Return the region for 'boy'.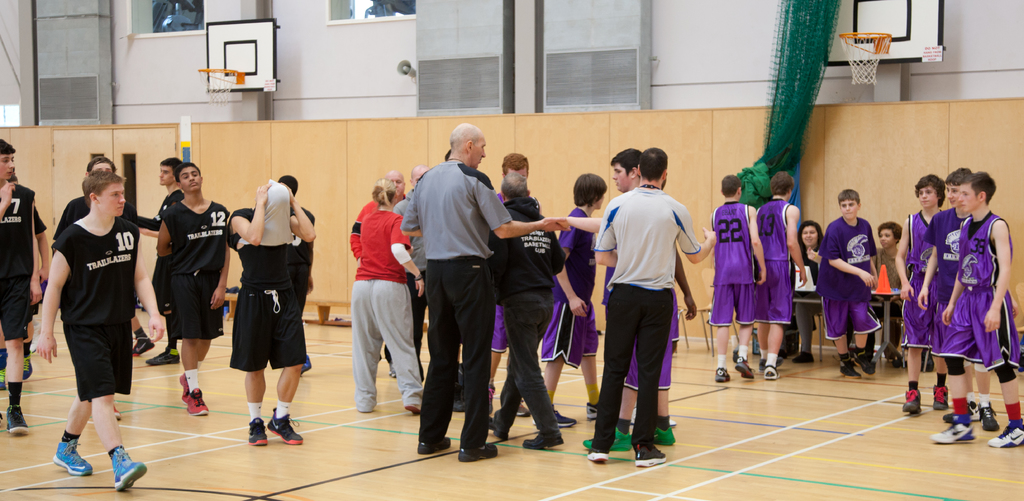
(x1=913, y1=164, x2=998, y2=428).
